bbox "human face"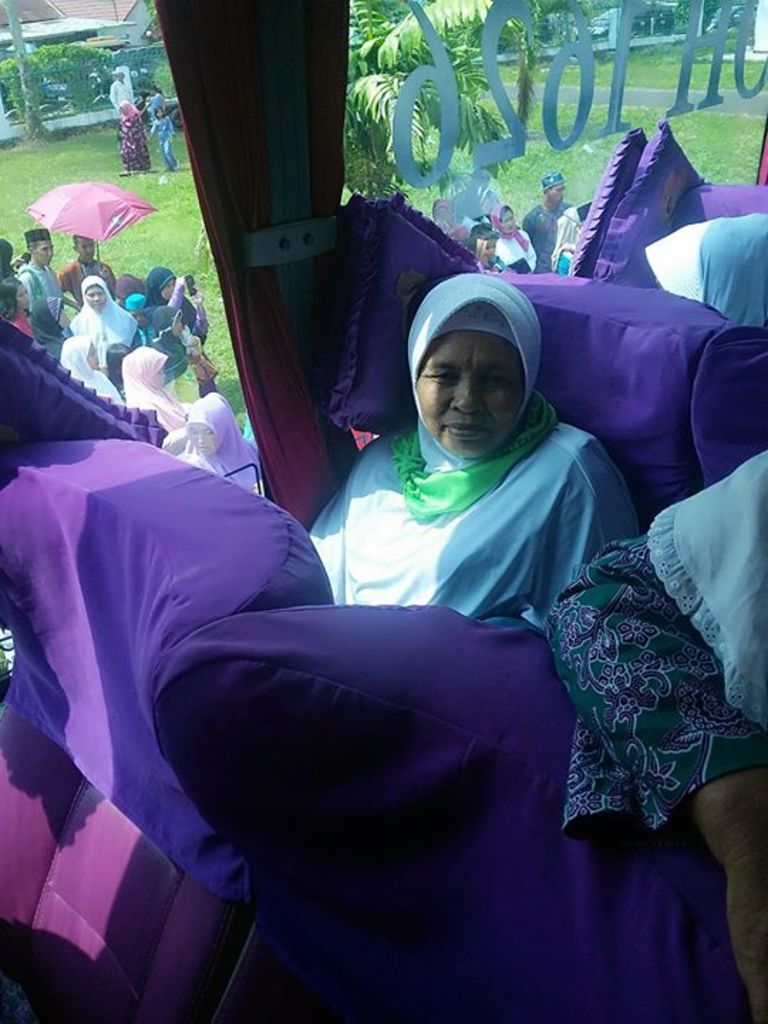
(26,235,58,266)
